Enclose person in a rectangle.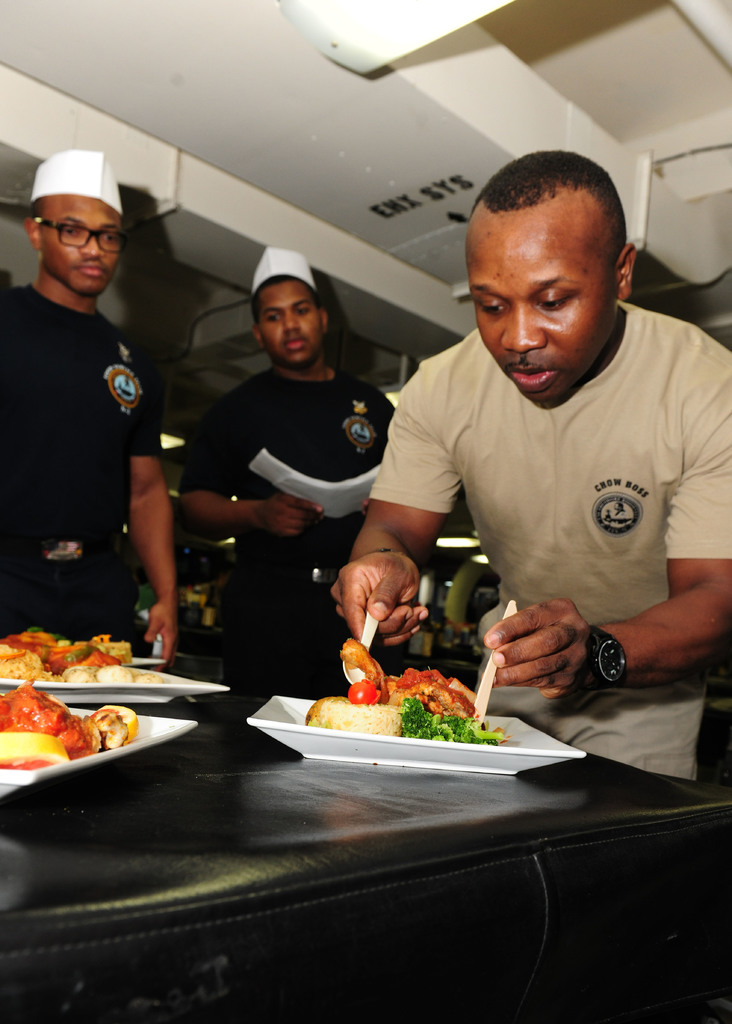
(330, 144, 731, 779).
